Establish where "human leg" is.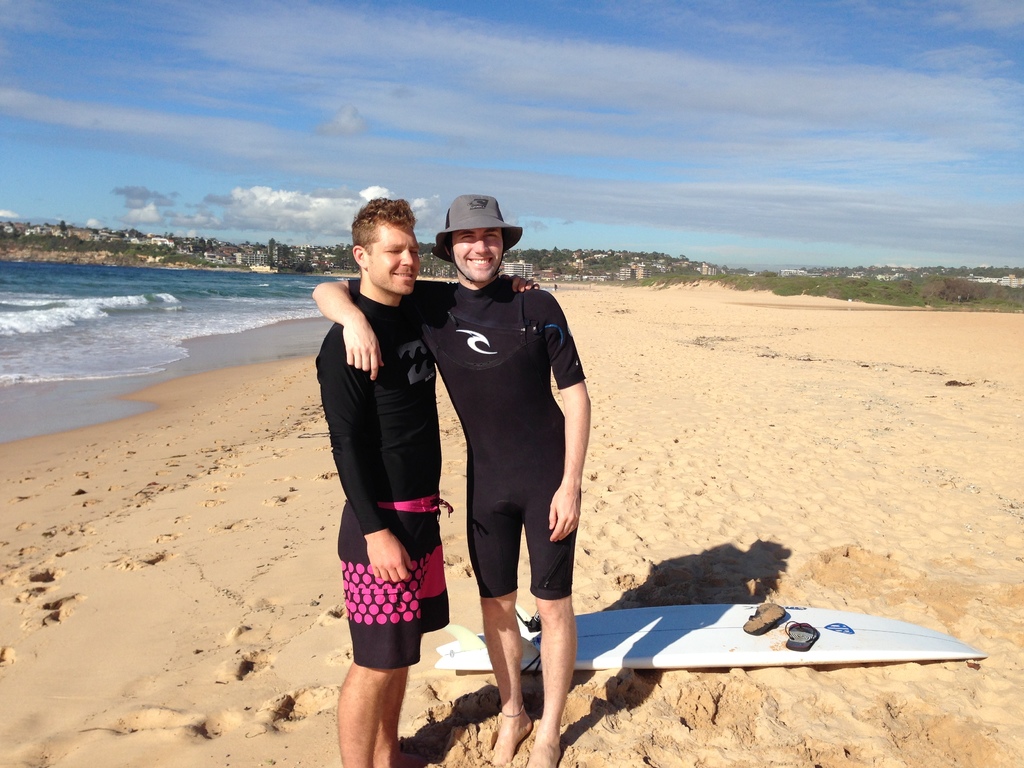
Established at rect(372, 666, 412, 767).
